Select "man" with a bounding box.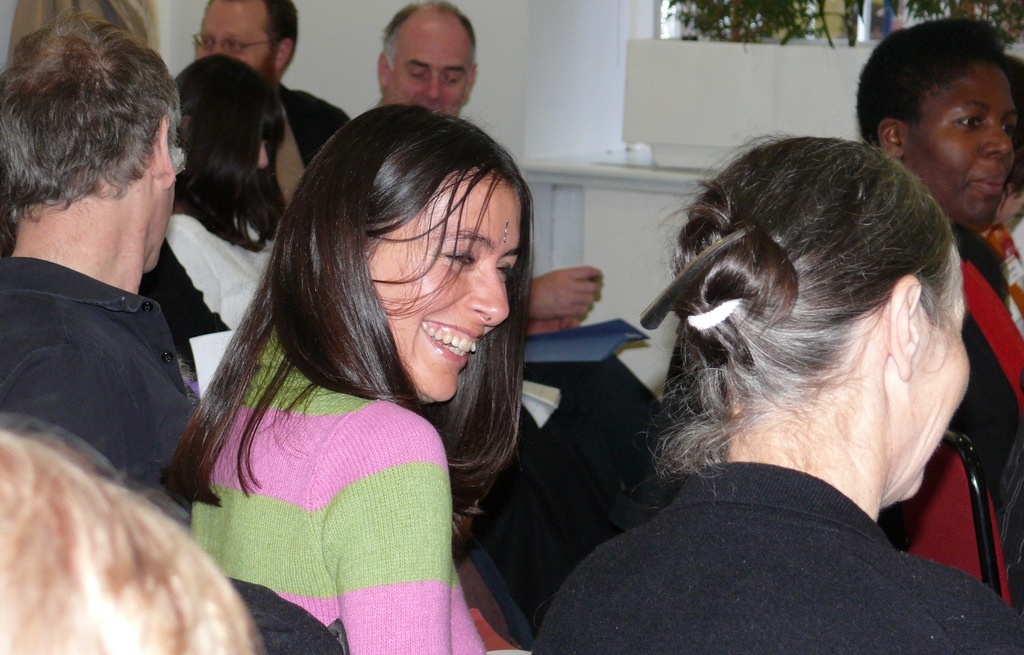
375 0 677 619.
